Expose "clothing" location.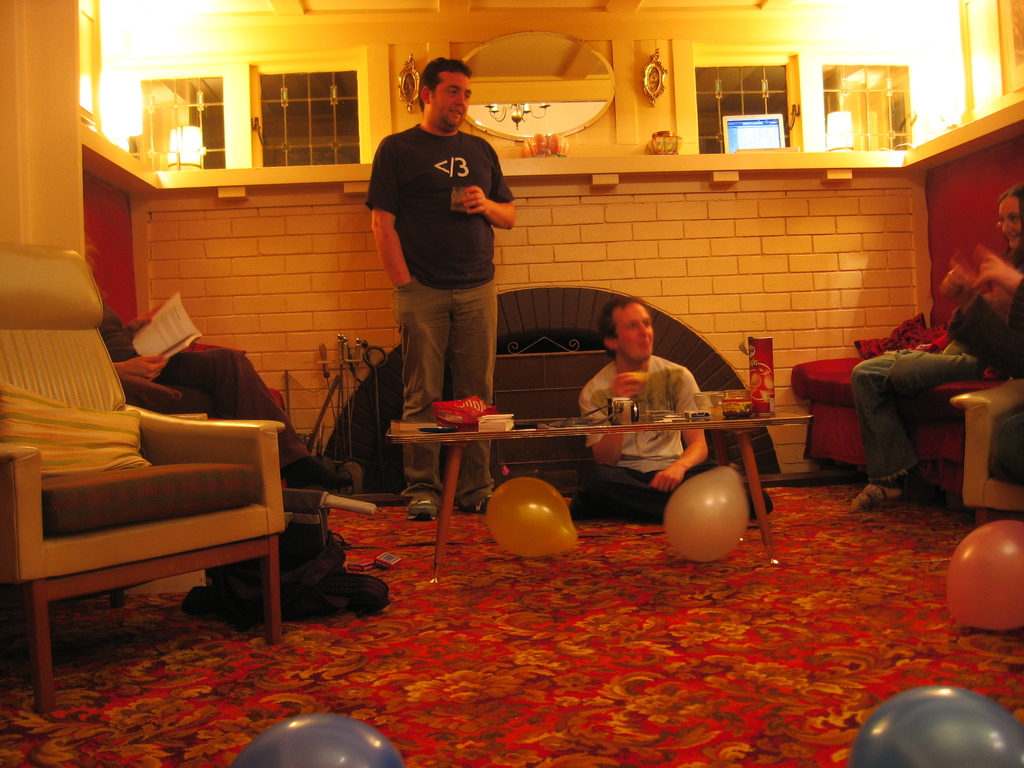
Exposed at crop(364, 122, 514, 507).
